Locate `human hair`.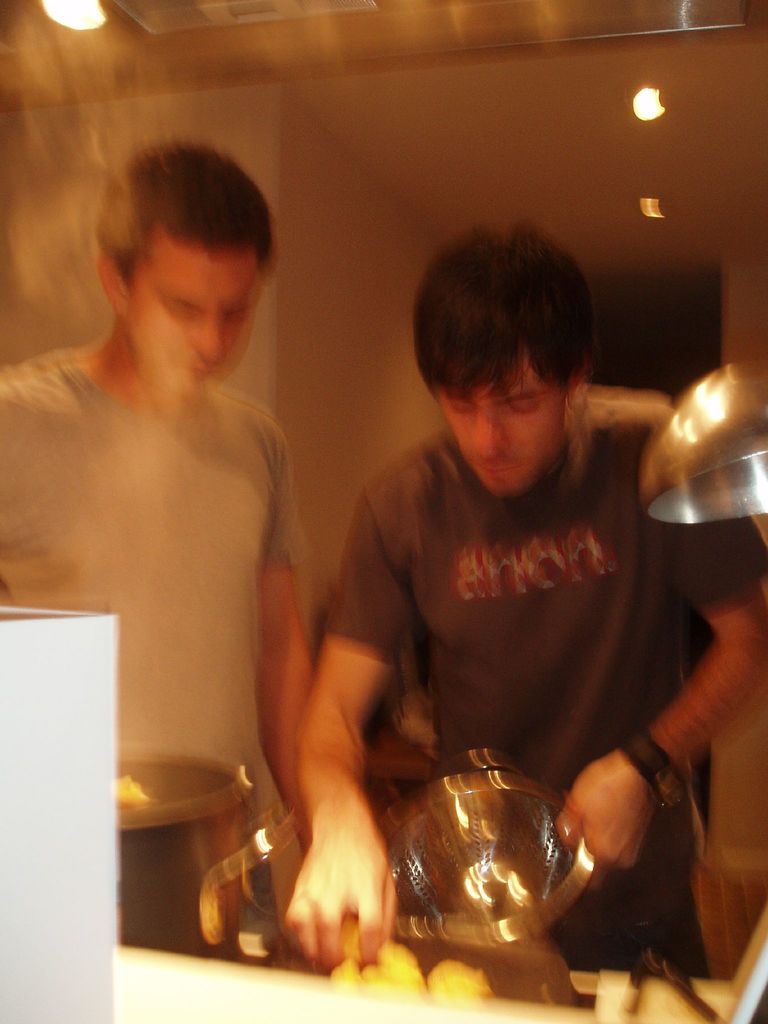
Bounding box: [423,204,602,436].
